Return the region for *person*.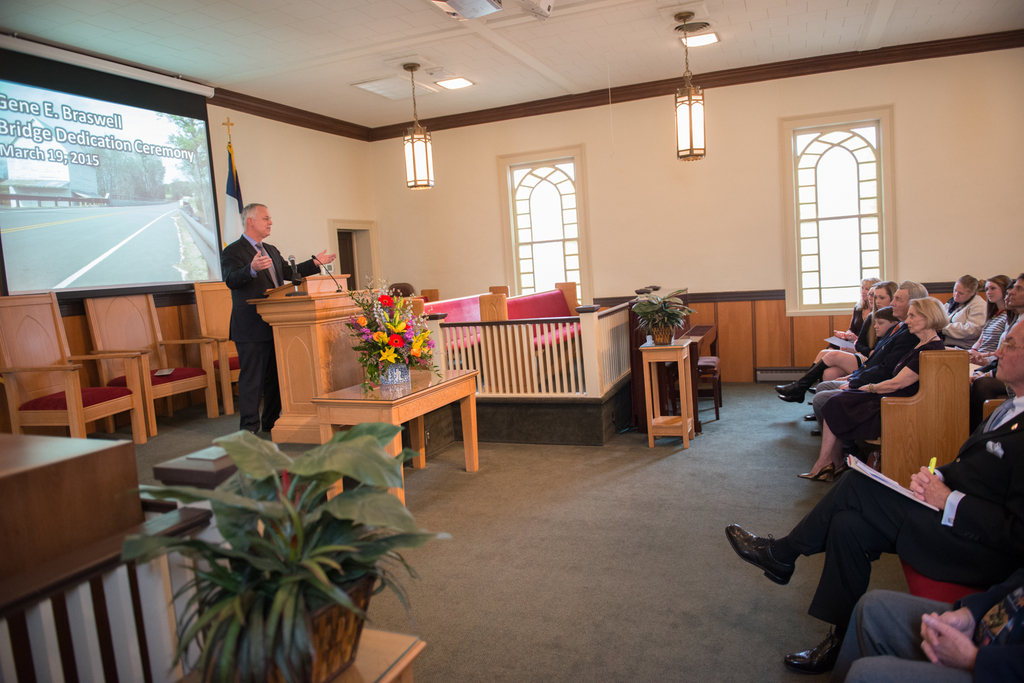
196:170:305:469.
